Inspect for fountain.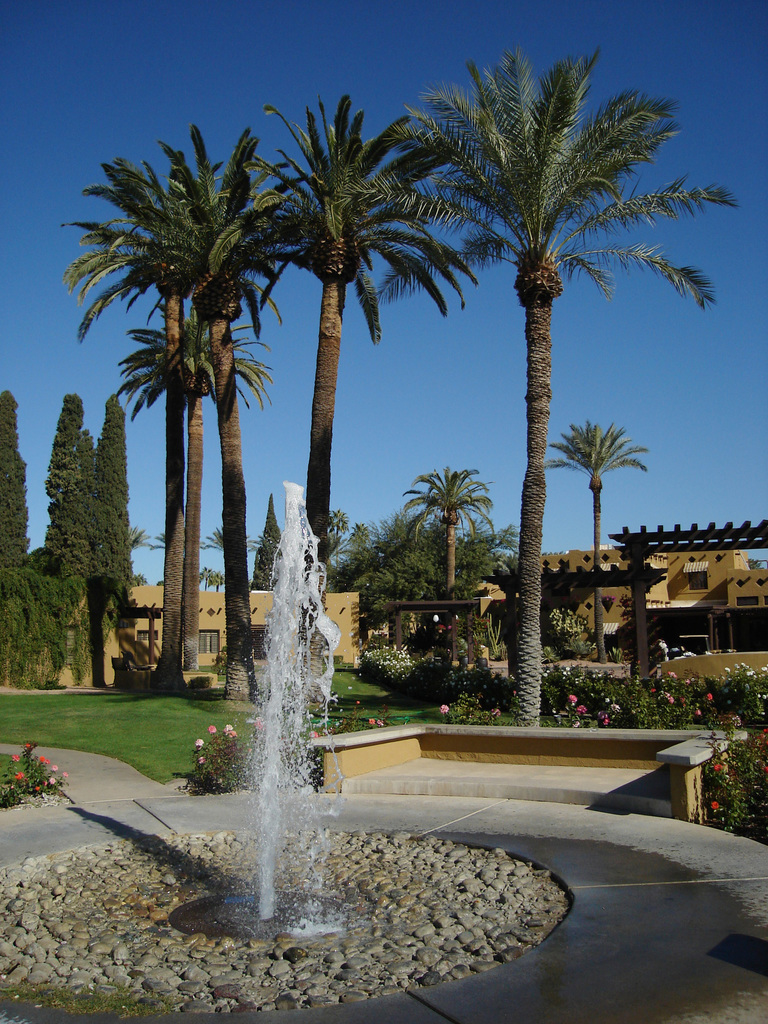
Inspection: 177 492 366 992.
